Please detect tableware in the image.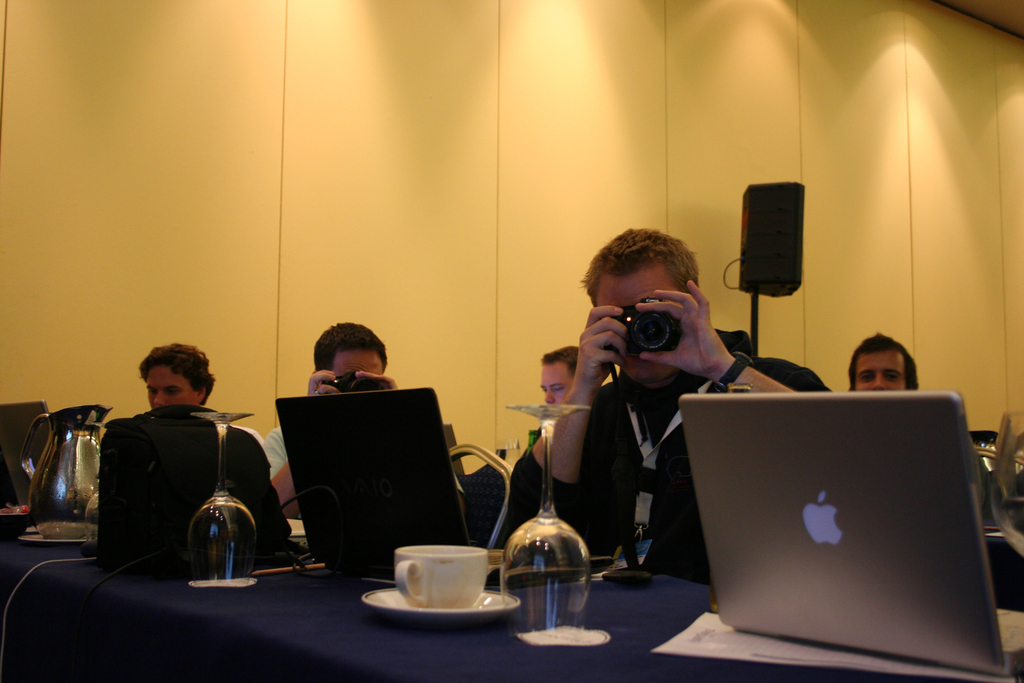
box(10, 400, 110, 535).
